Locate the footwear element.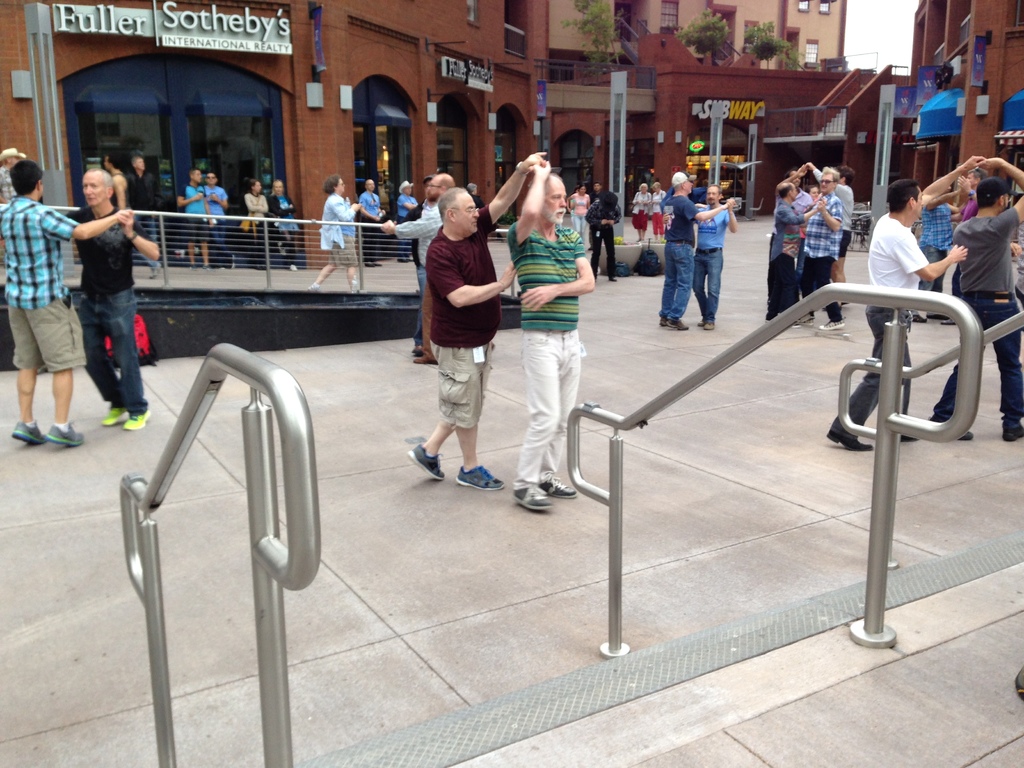
Element bbox: (x1=202, y1=267, x2=207, y2=268).
